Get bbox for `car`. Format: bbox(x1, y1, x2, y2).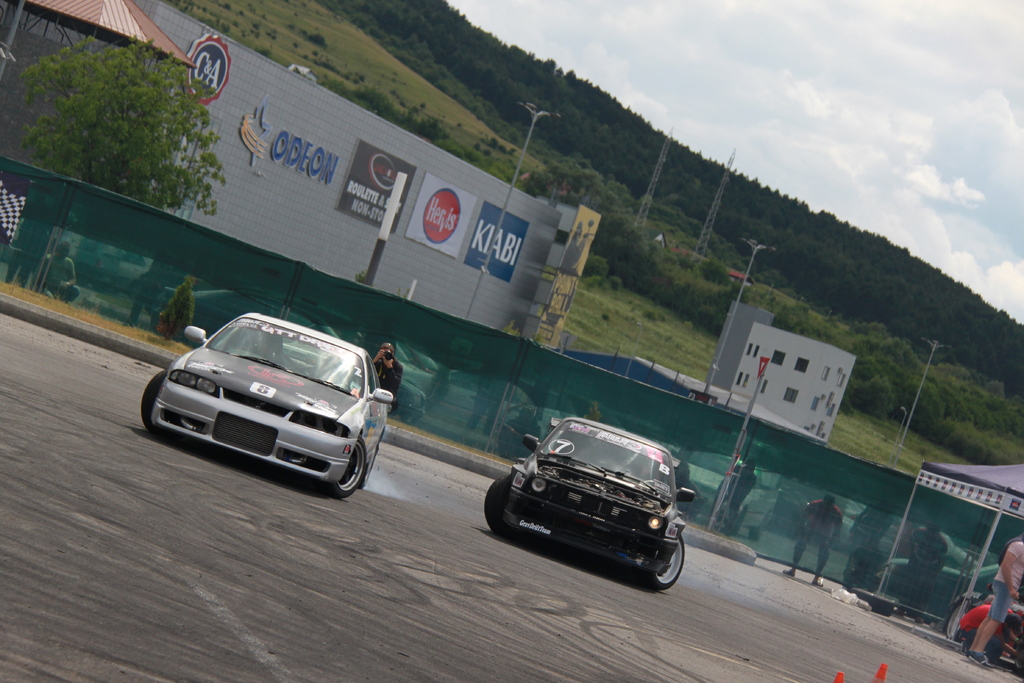
bbox(483, 418, 696, 588).
